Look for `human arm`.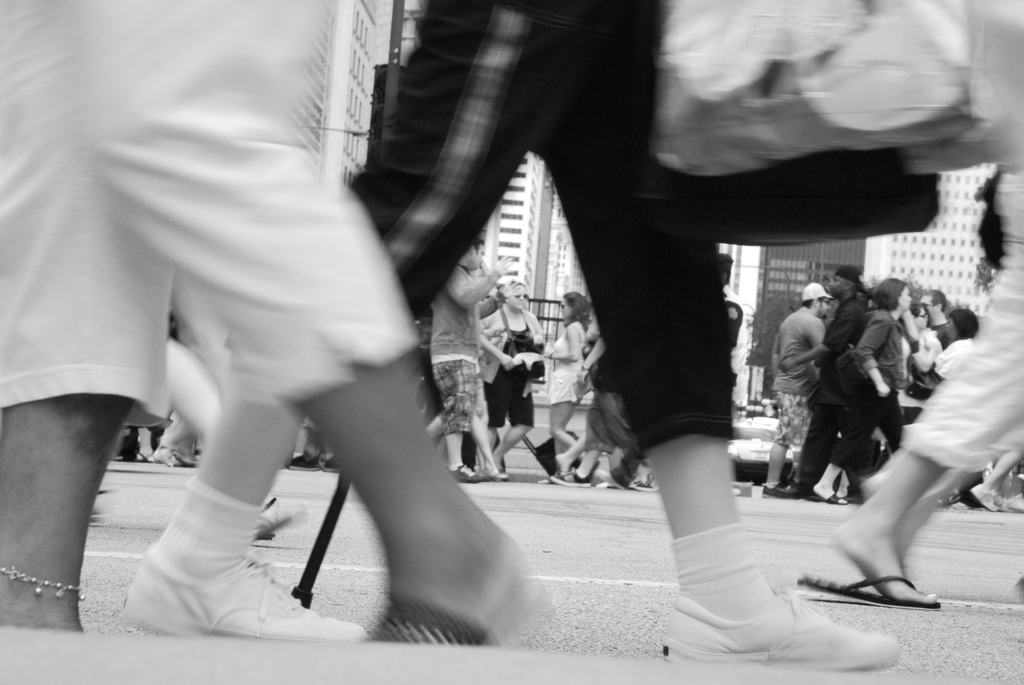
Found: select_region(440, 245, 516, 338).
